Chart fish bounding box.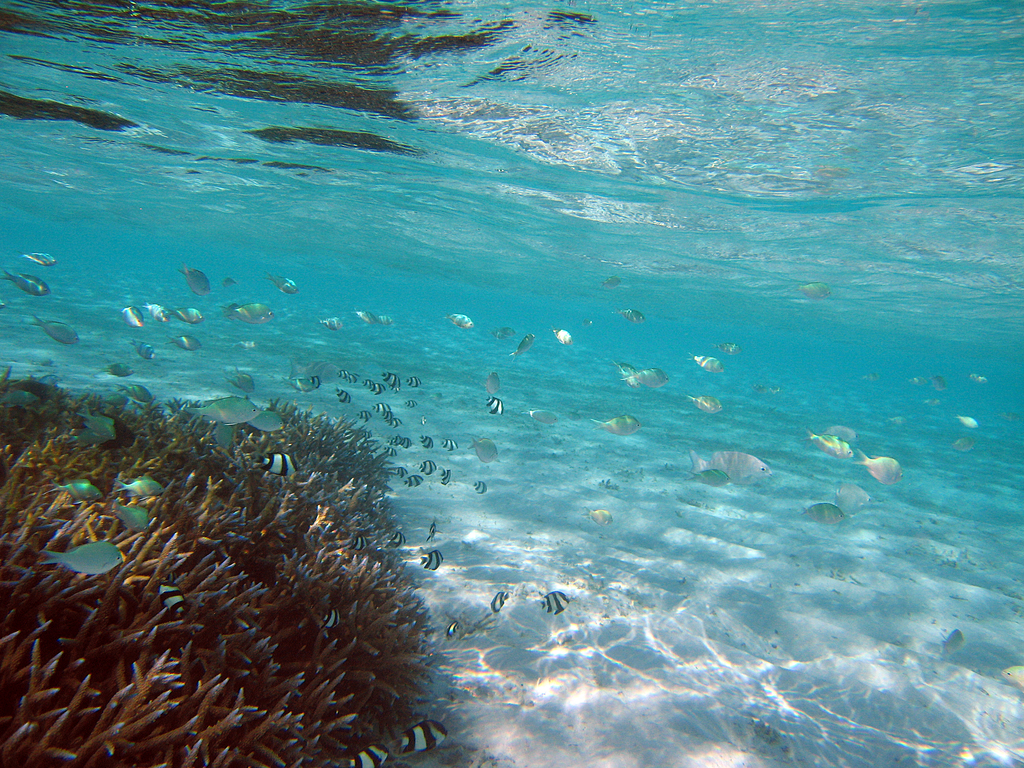
Charted: [left=401, top=438, right=413, bottom=452].
